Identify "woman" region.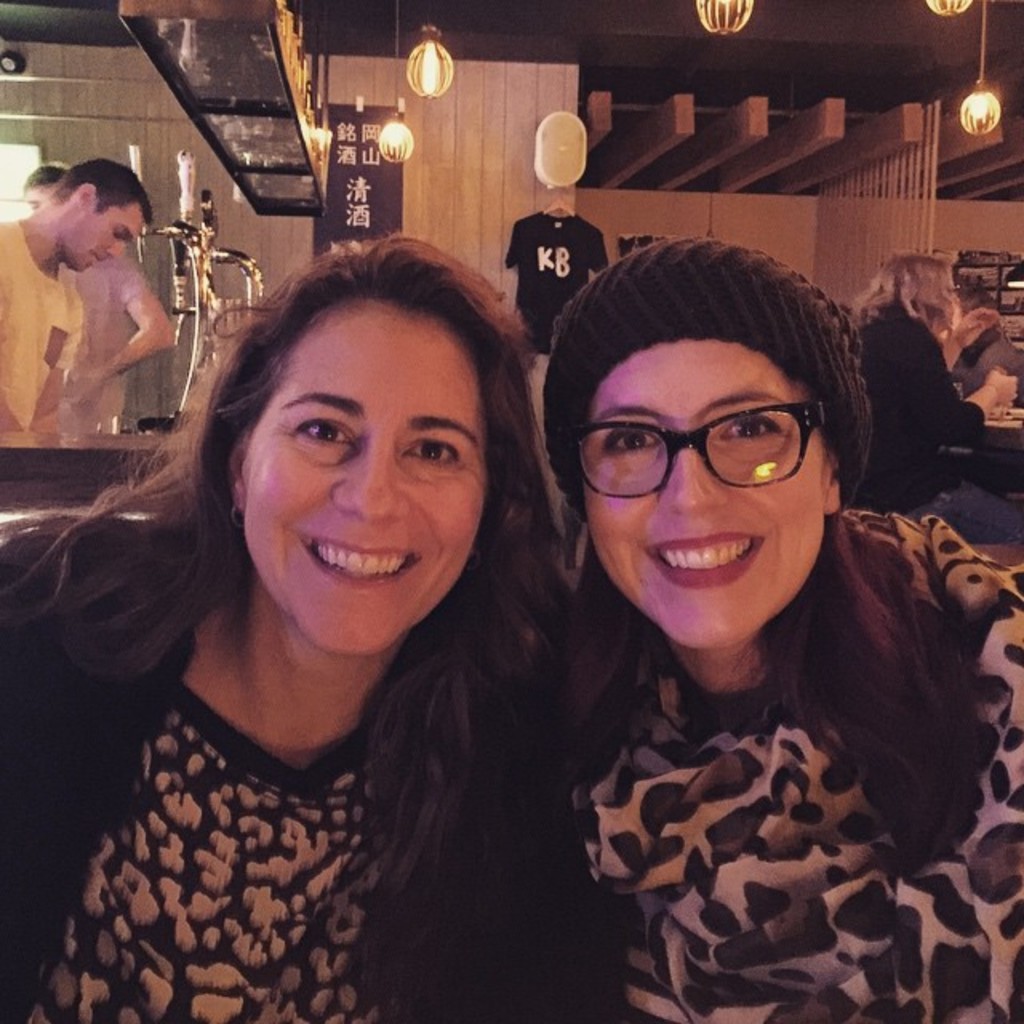
Region: 826 245 1022 536.
